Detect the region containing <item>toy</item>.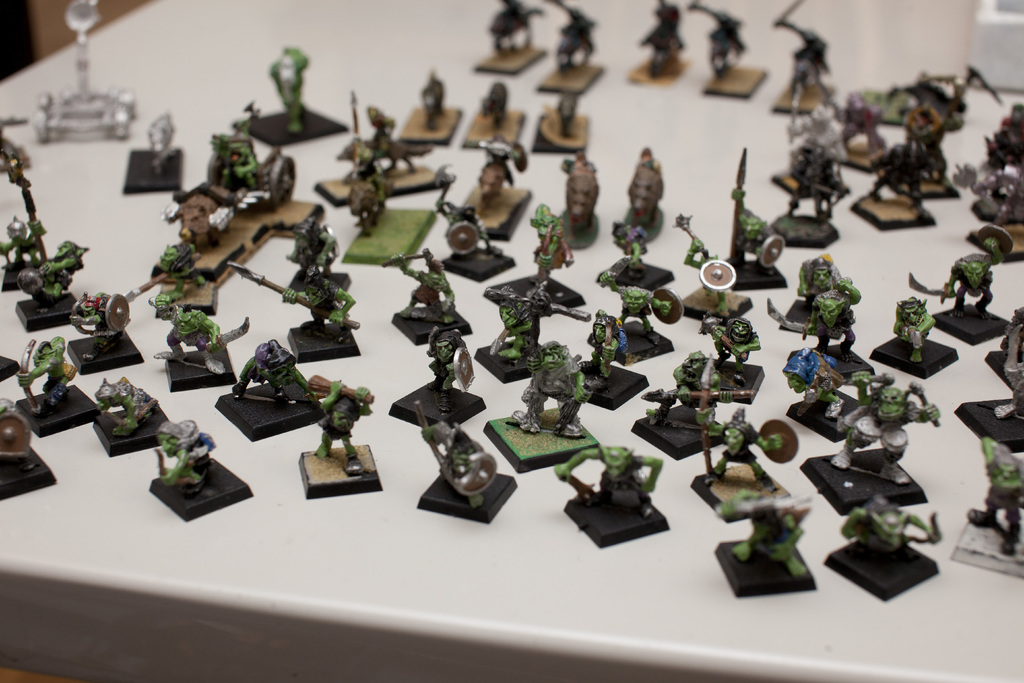
<region>54, 285, 142, 377</region>.
